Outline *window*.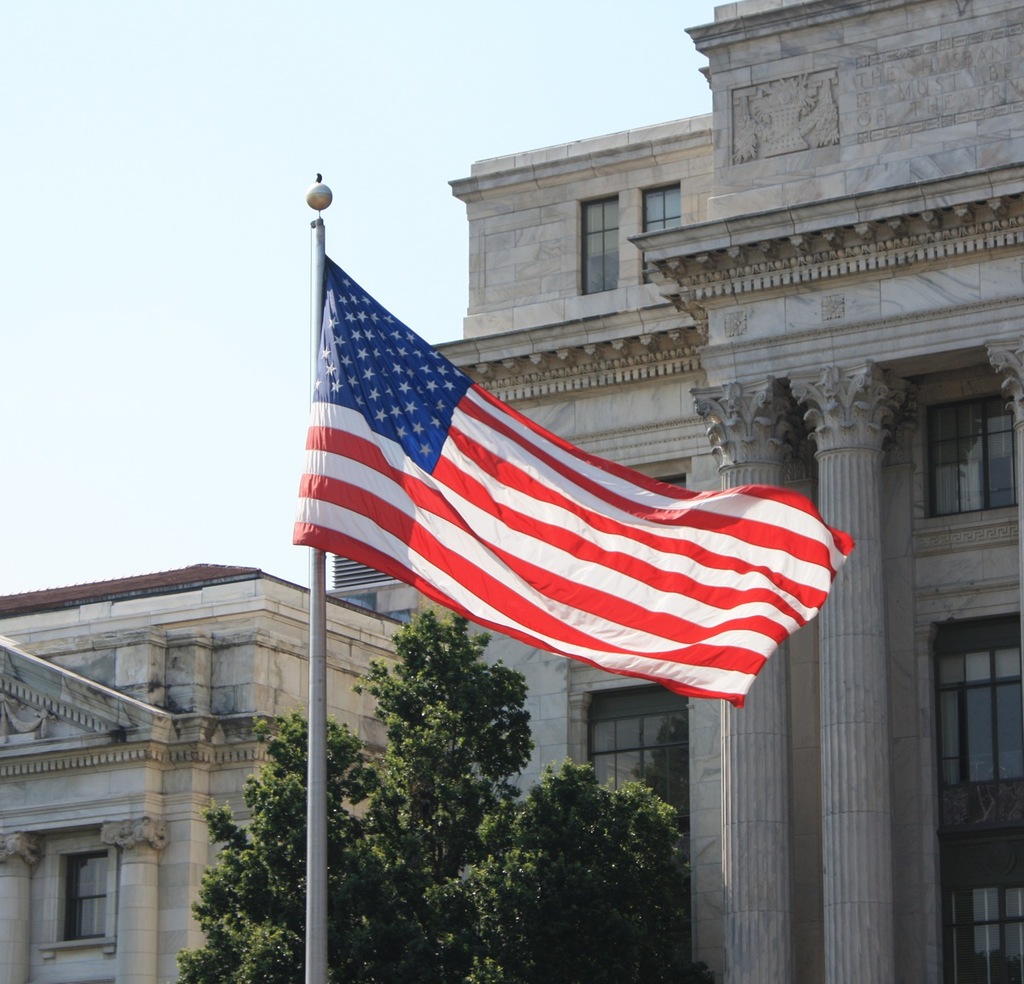
Outline: left=583, top=198, right=618, bottom=294.
